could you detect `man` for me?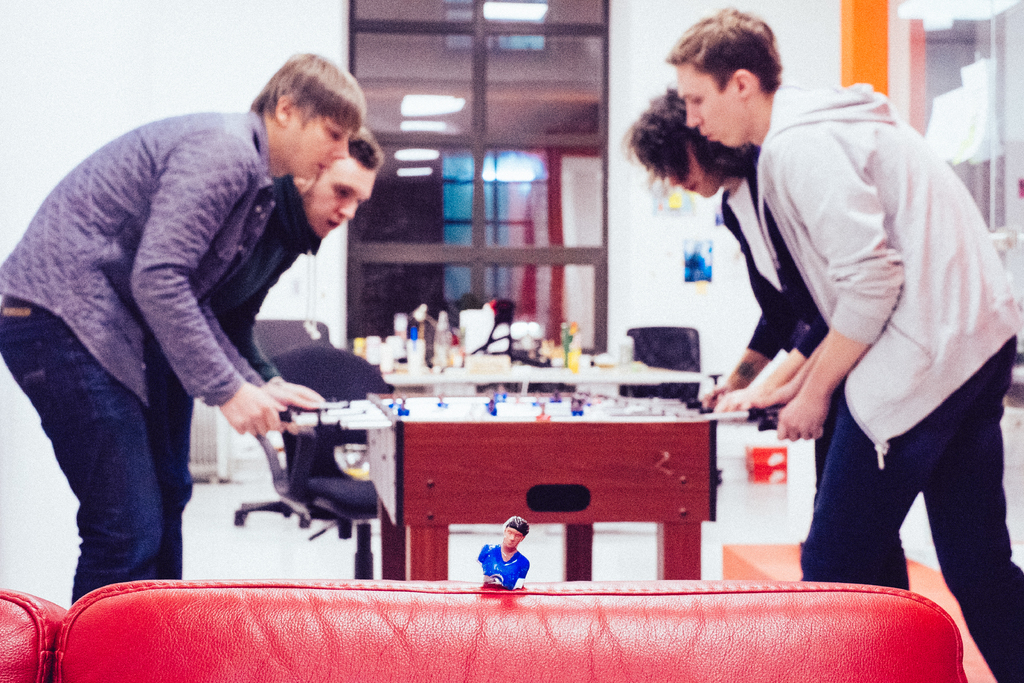
Detection result: box=[145, 126, 390, 577].
